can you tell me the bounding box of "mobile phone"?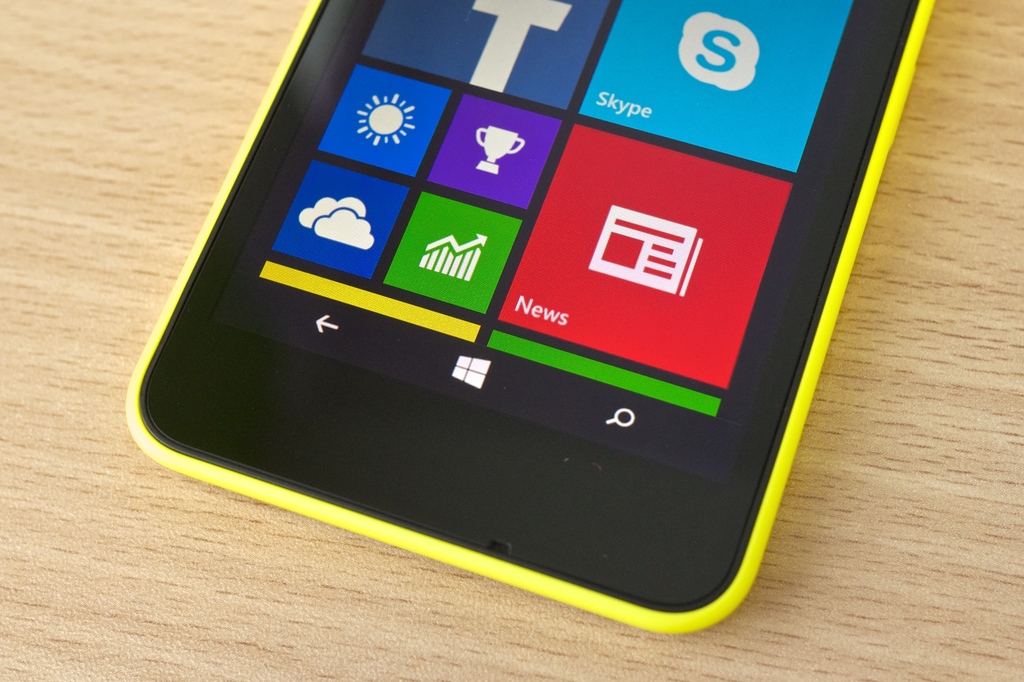
116, 0, 943, 640.
